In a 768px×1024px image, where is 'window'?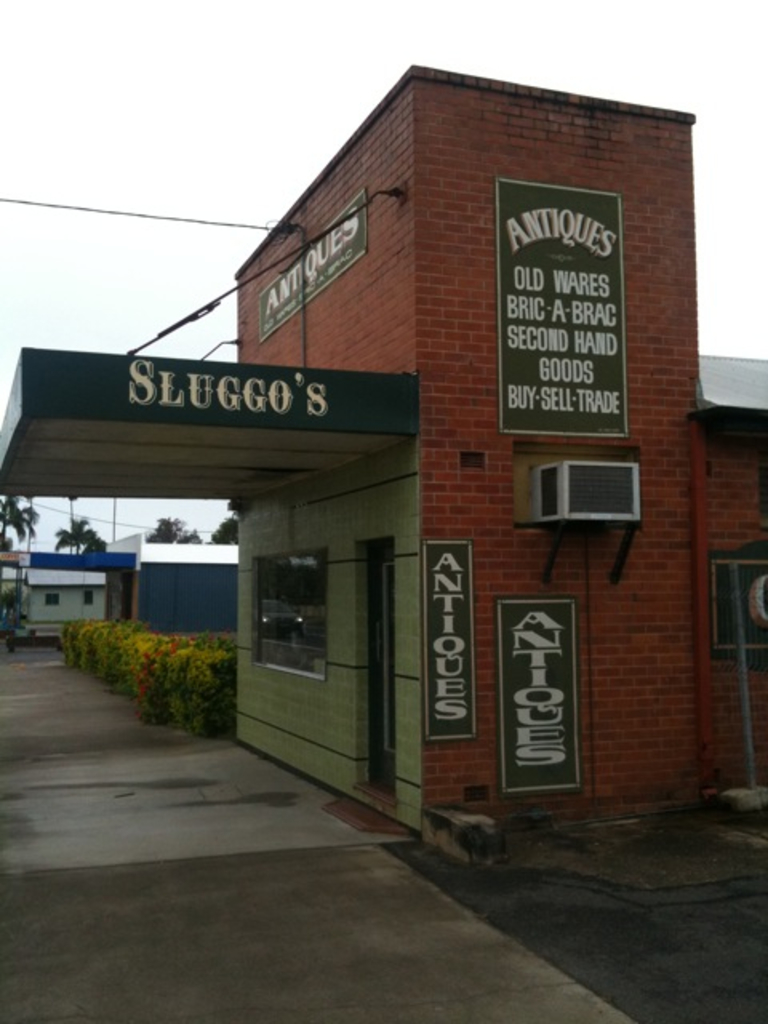
530,440,613,526.
